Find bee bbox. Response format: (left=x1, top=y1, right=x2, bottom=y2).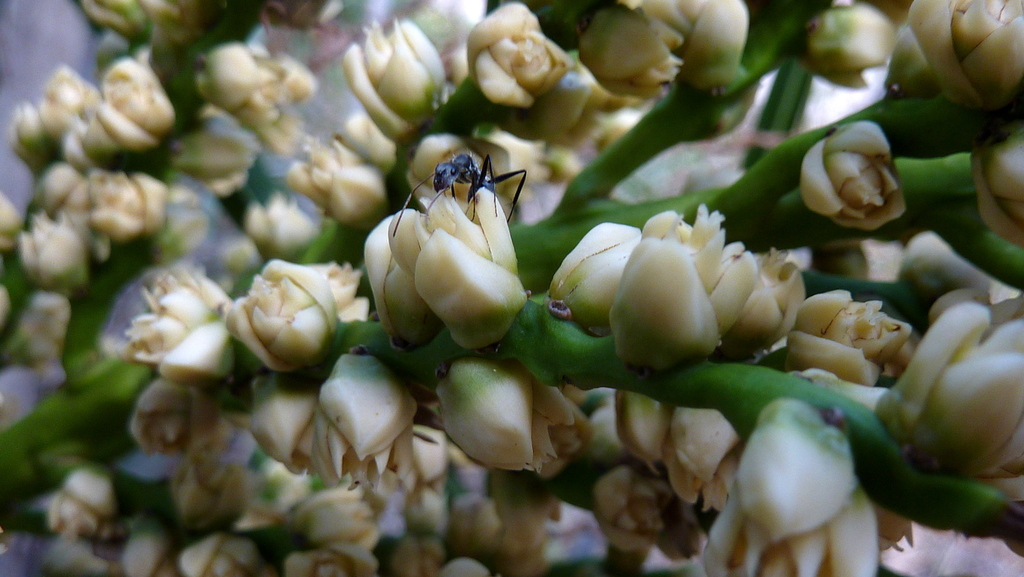
(left=395, top=146, right=528, bottom=232).
